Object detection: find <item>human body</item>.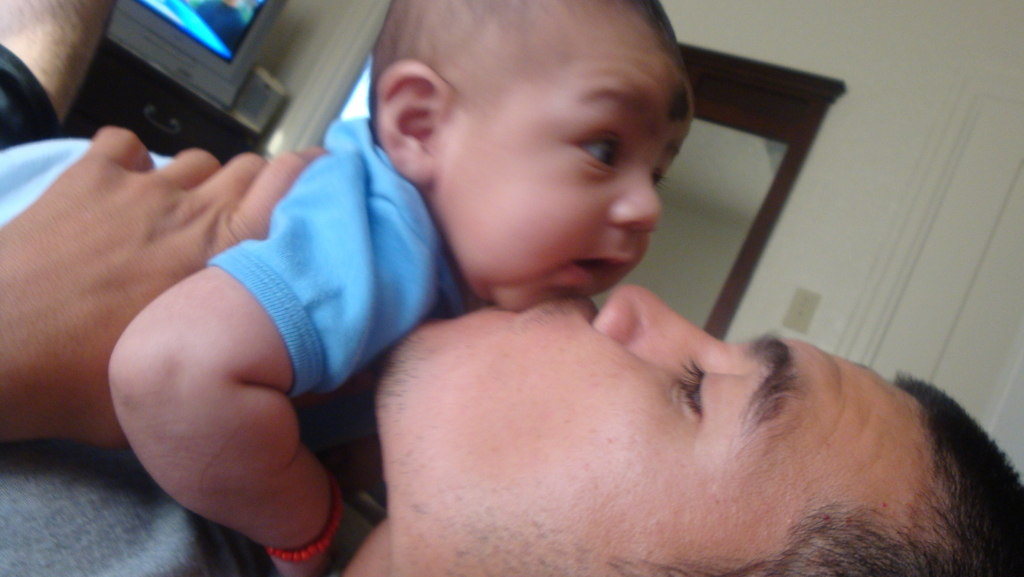
x1=0, y1=0, x2=1023, y2=576.
